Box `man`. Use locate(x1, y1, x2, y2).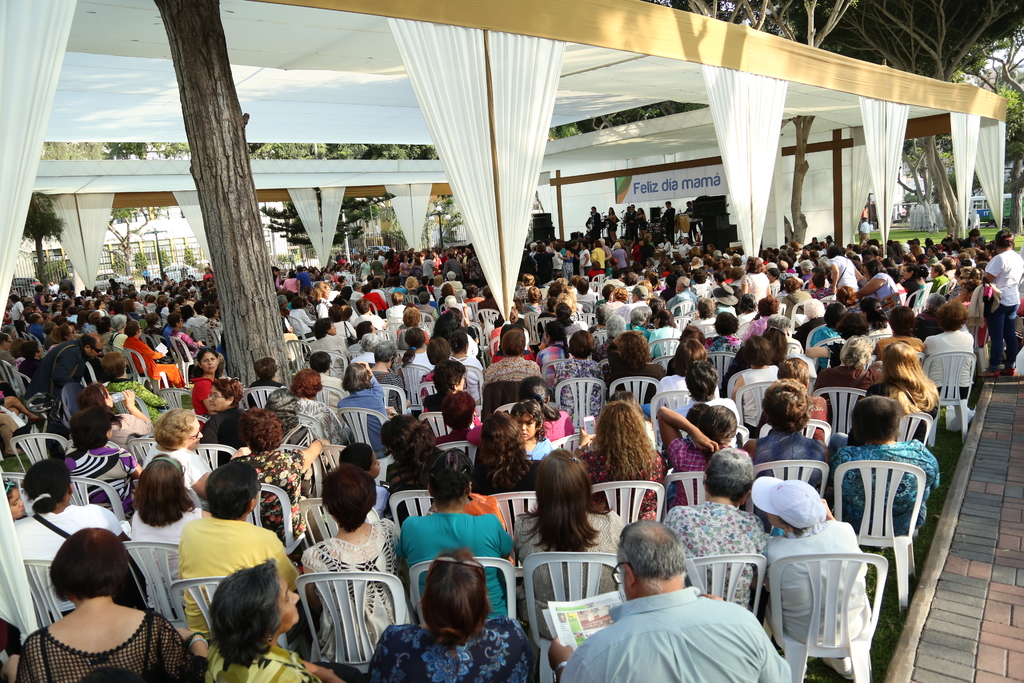
locate(860, 219, 869, 244).
